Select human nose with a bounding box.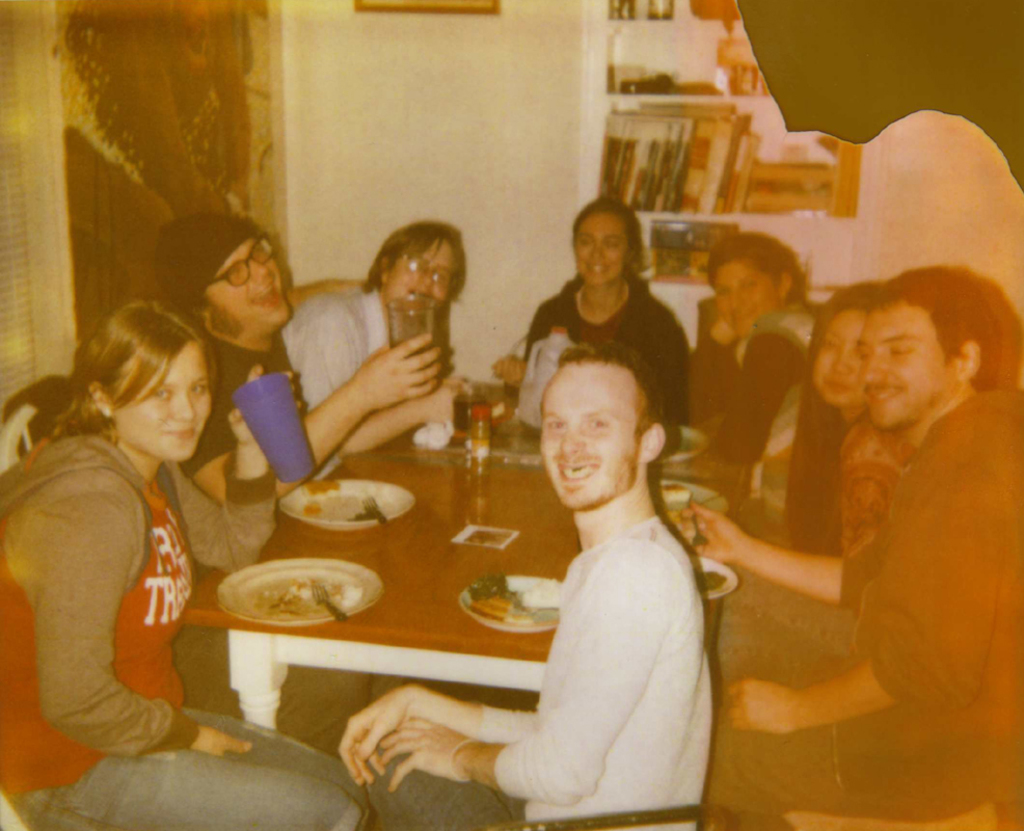
bbox=[415, 268, 434, 291].
